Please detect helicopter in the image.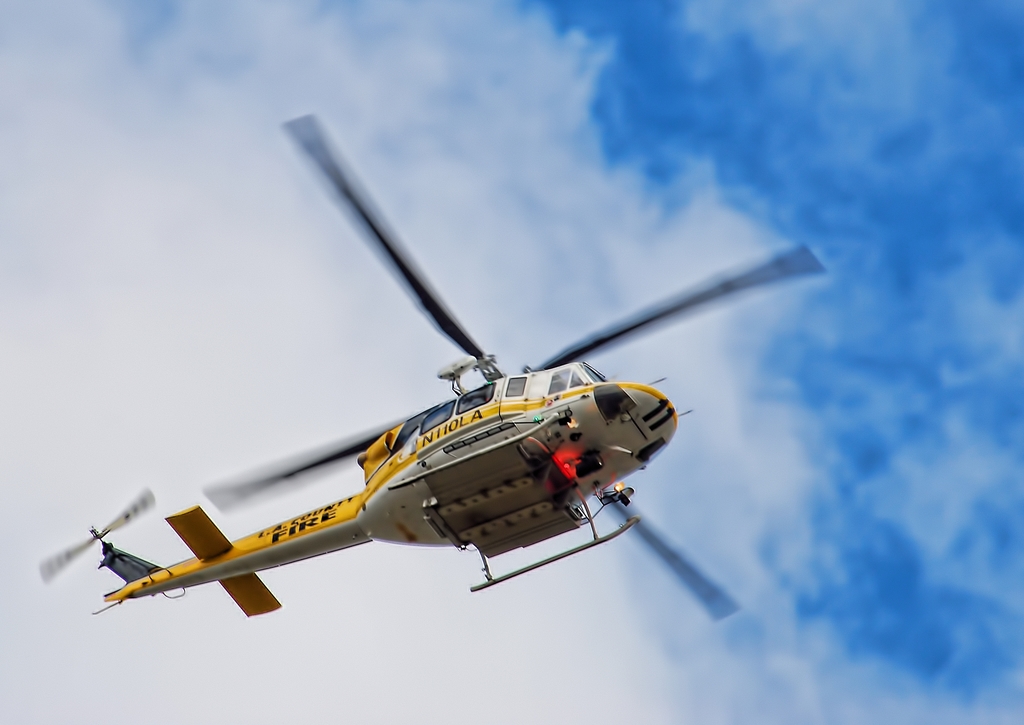
<bbox>26, 139, 810, 645</bbox>.
